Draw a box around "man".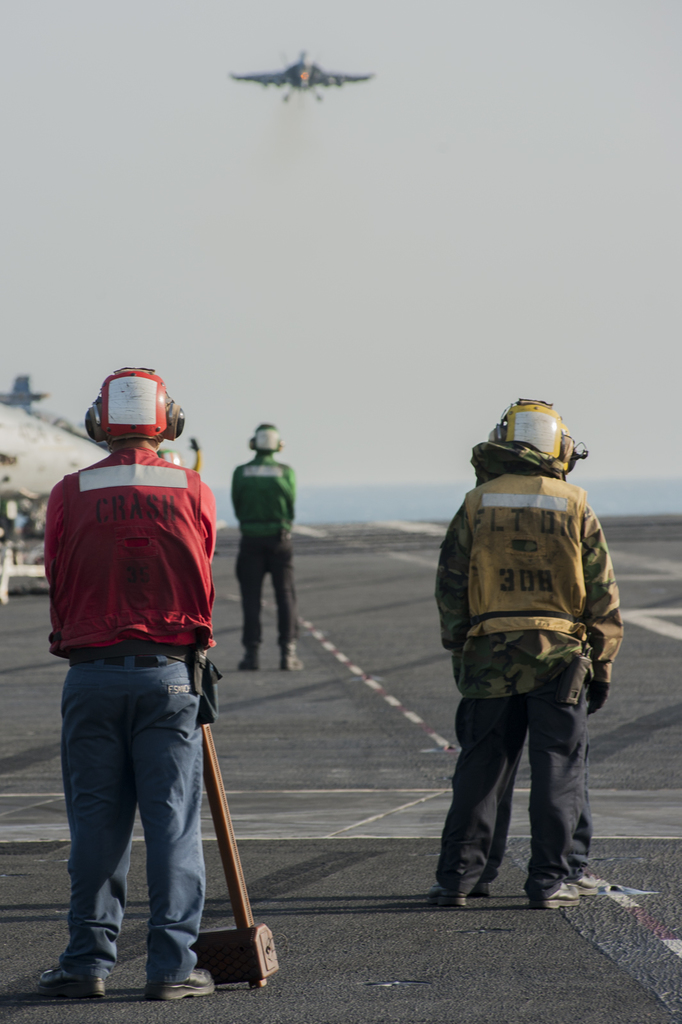
232,422,298,669.
